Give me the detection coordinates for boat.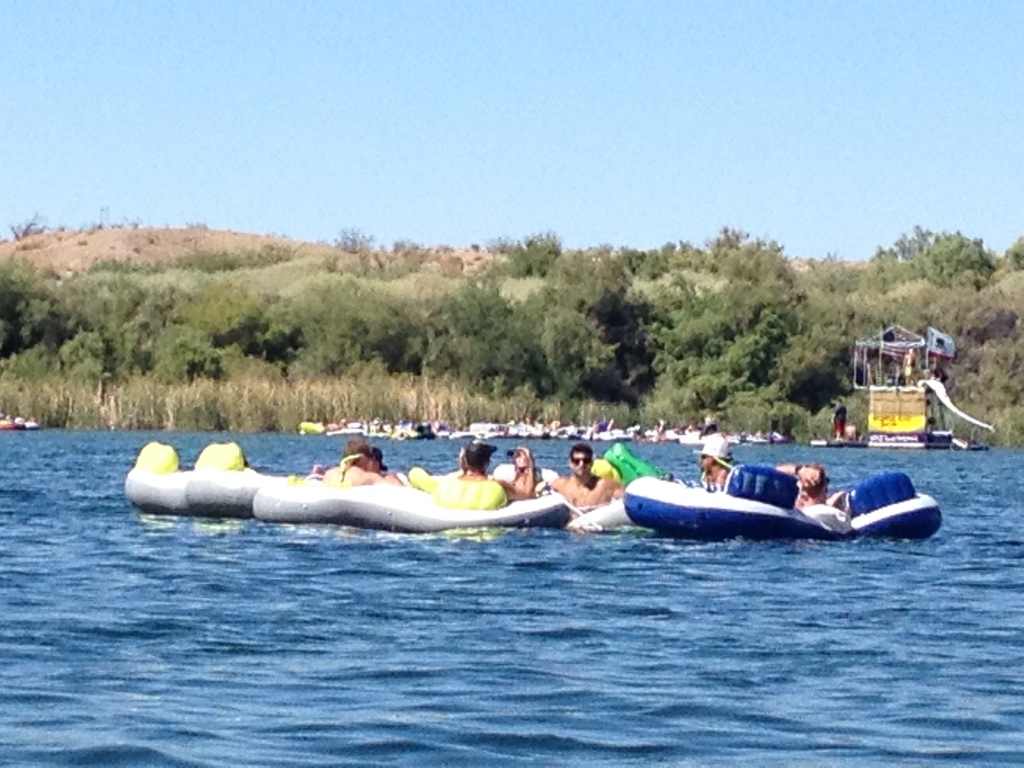
(left=252, top=473, right=342, bottom=518).
